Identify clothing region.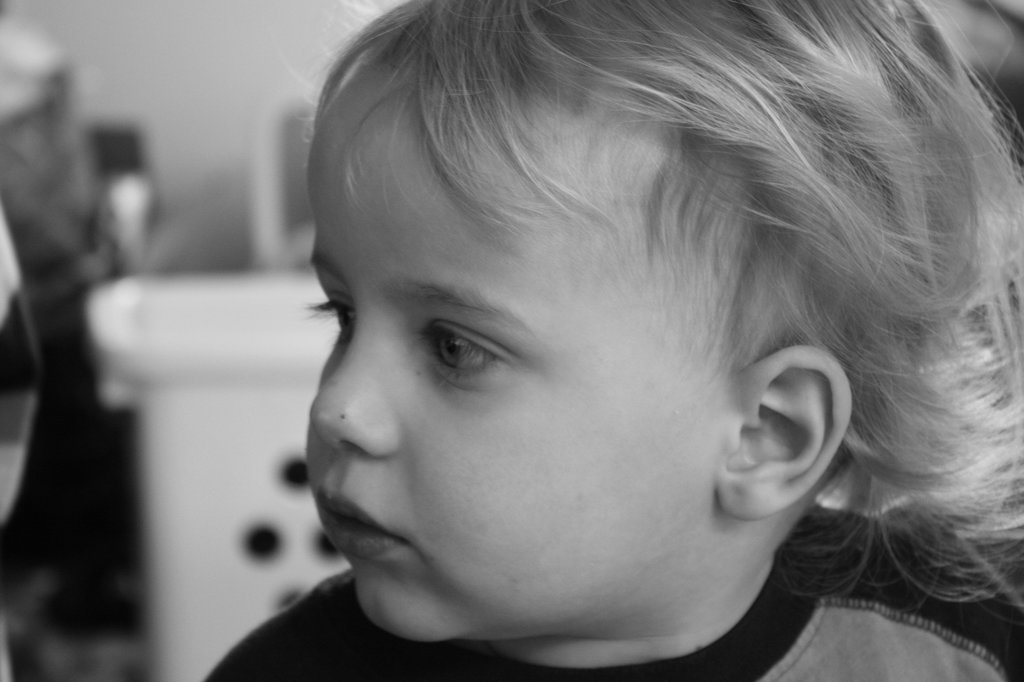
Region: 207/502/1023/681.
